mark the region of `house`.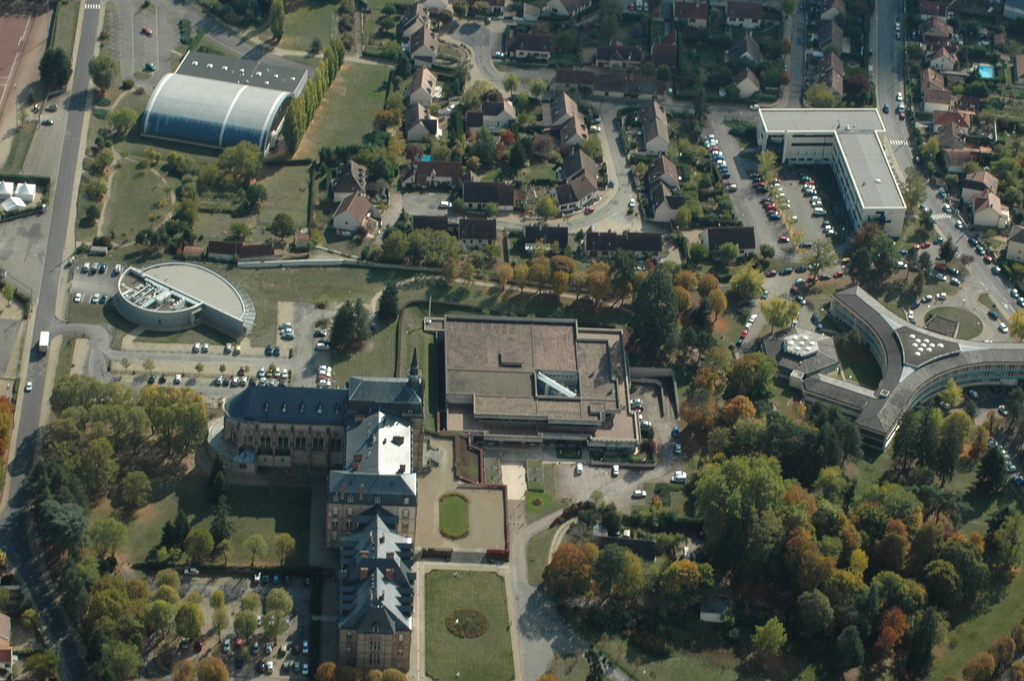
Region: (337,162,371,197).
